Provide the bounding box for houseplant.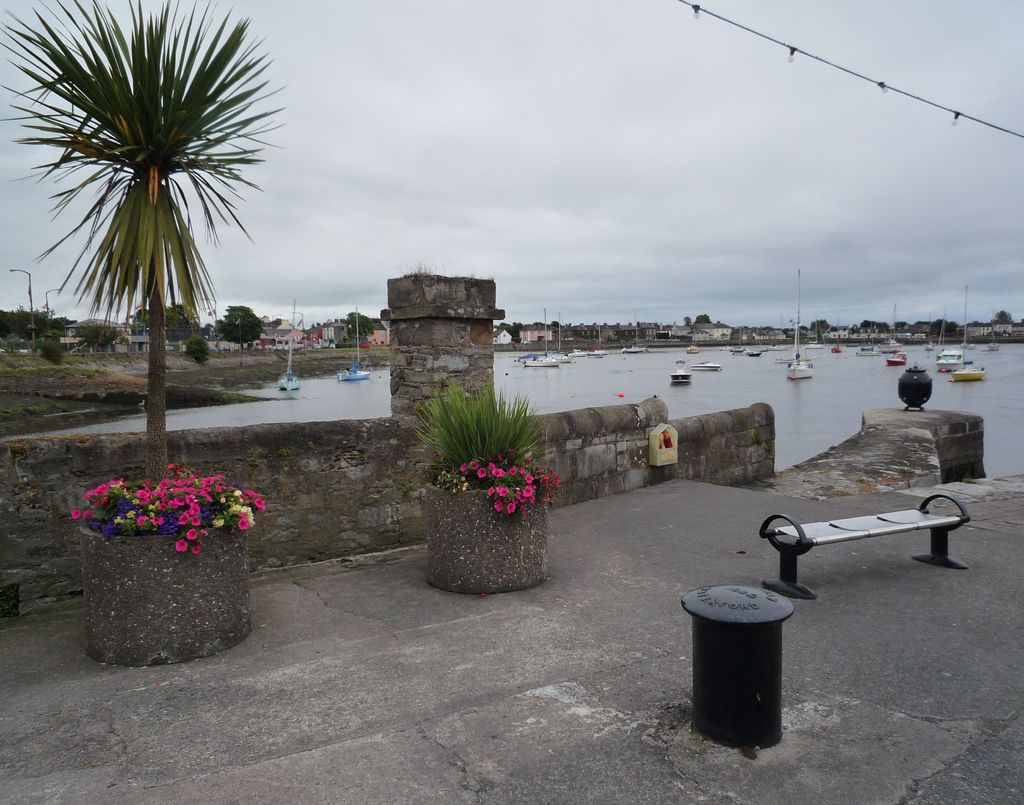
{"x1": 71, "y1": 463, "x2": 266, "y2": 671}.
